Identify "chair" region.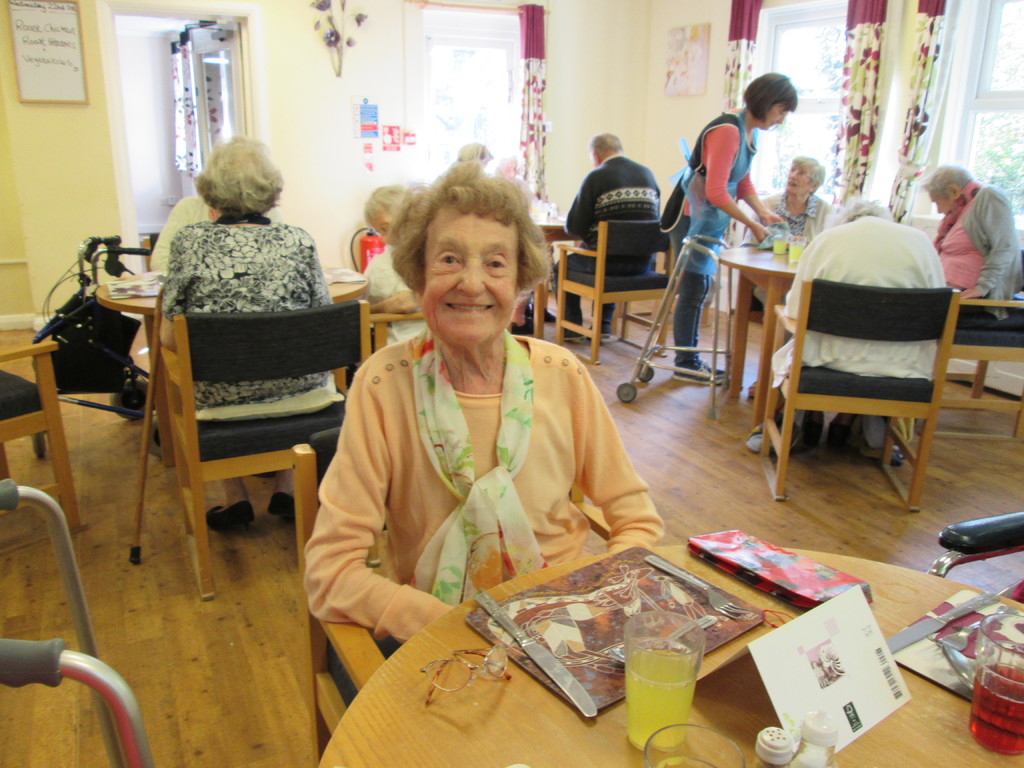
Region: Rect(289, 428, 618, 767).
